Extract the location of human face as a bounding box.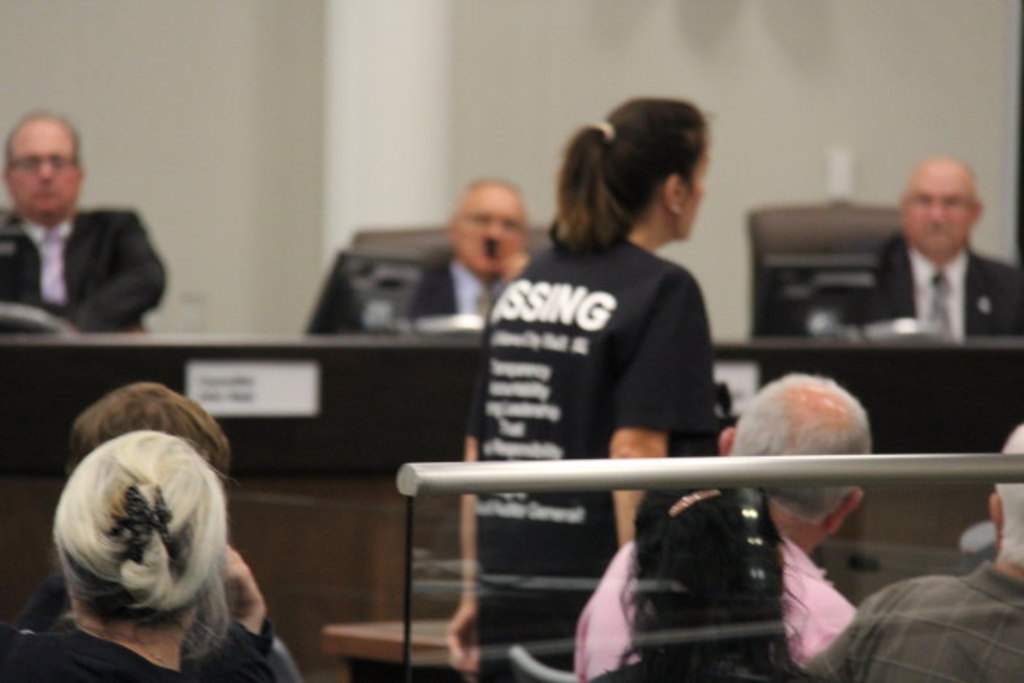
(left=685, top=136, right=709, bottom=243).
